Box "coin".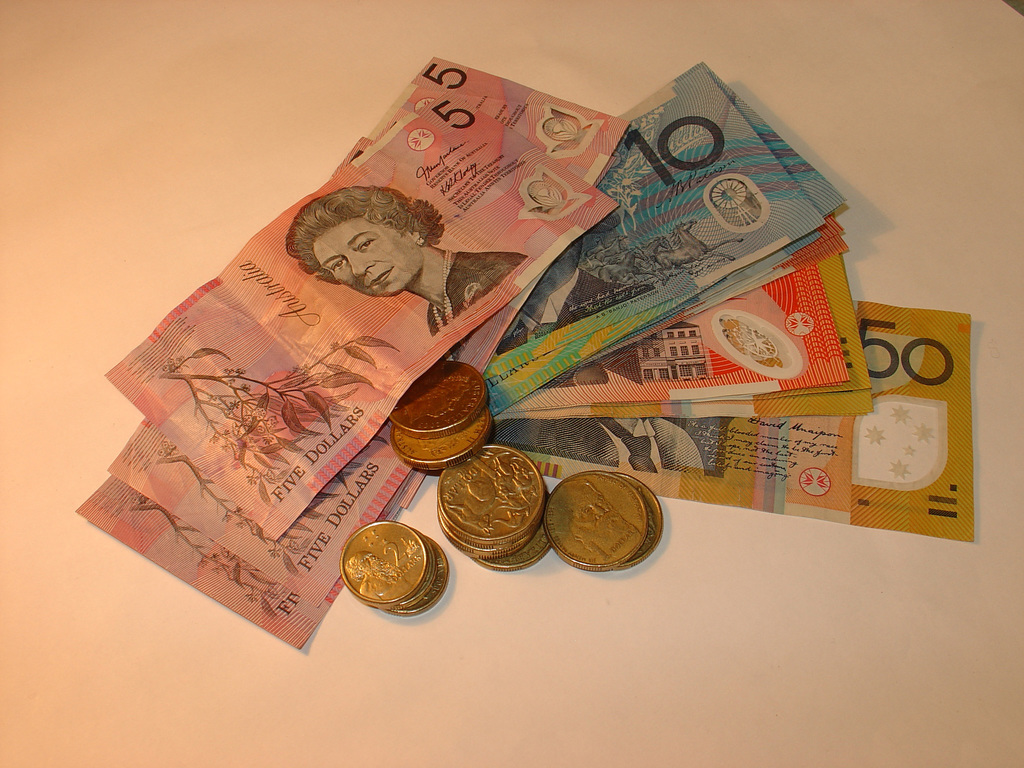
box(395, 534, 429, 605).
